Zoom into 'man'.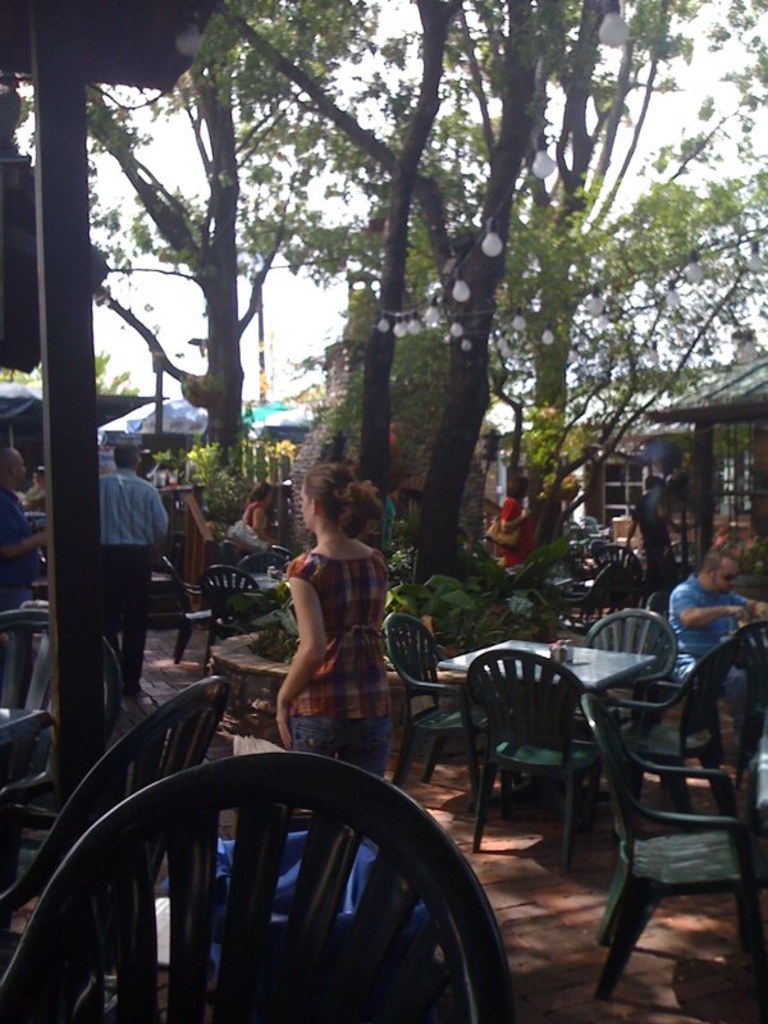
Zoom target: [667,548,767,758].
